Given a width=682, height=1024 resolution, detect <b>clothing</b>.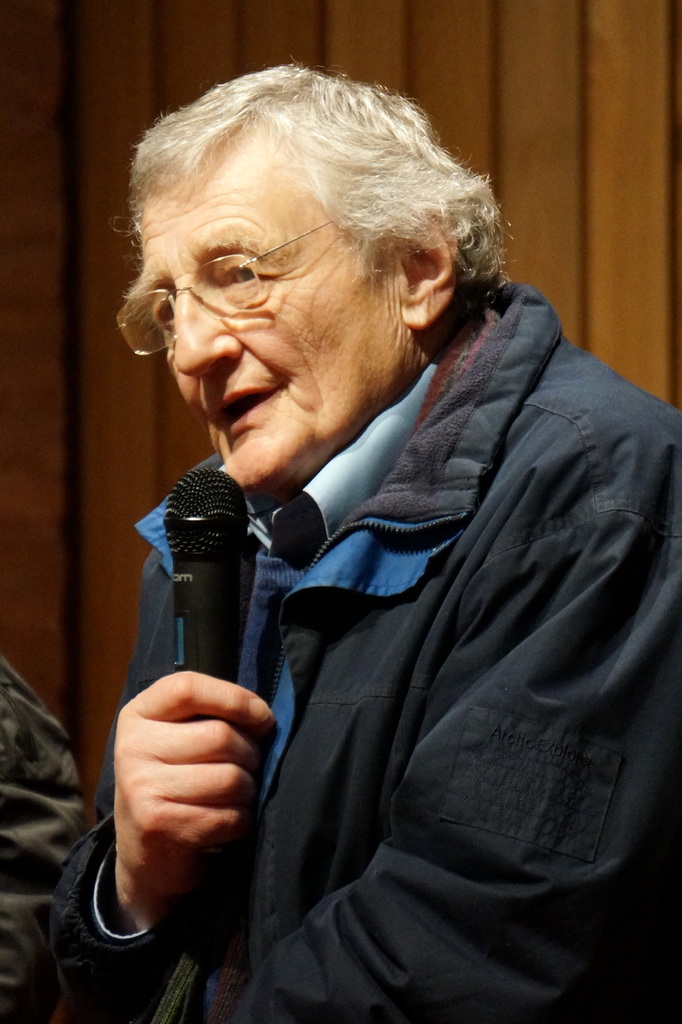
32,268,681,1012.
